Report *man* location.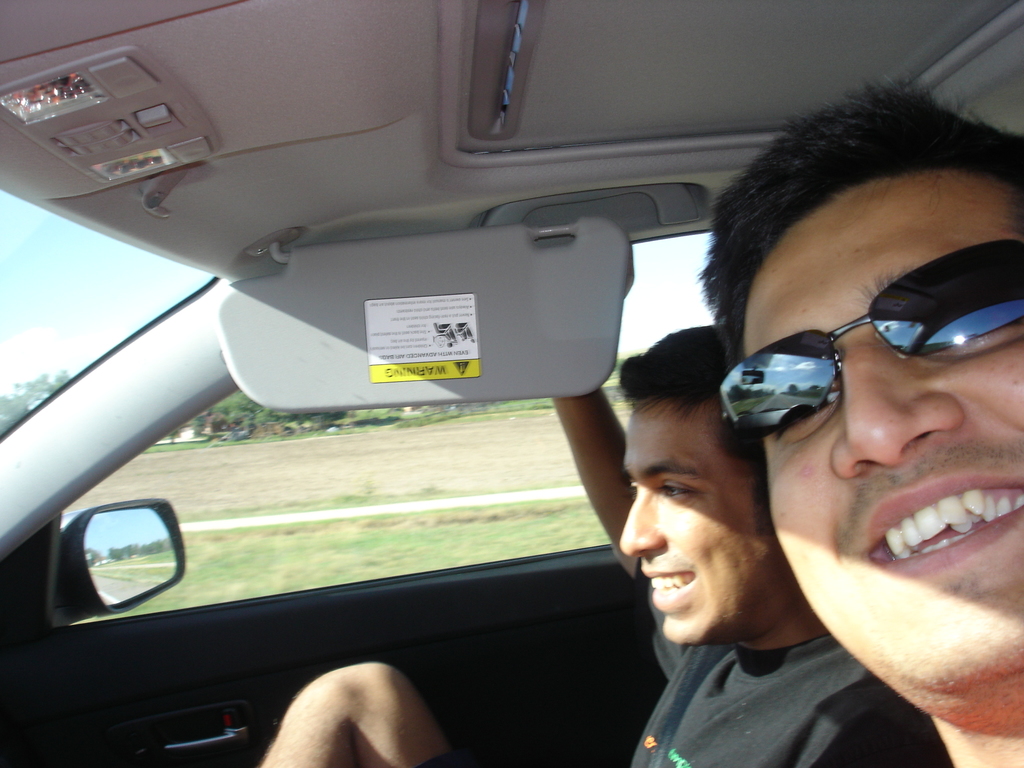
Report: locate(685, 65, 1023, 767).
